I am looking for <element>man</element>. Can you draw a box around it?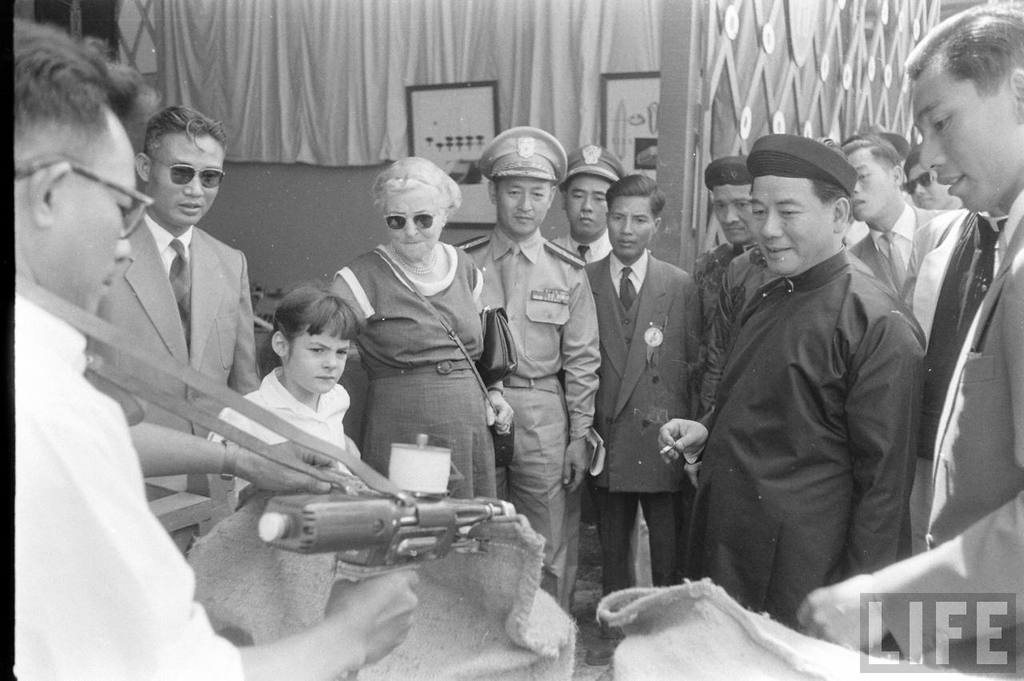
Sure, the bounding box is <box>546,140,621,579</box>.
